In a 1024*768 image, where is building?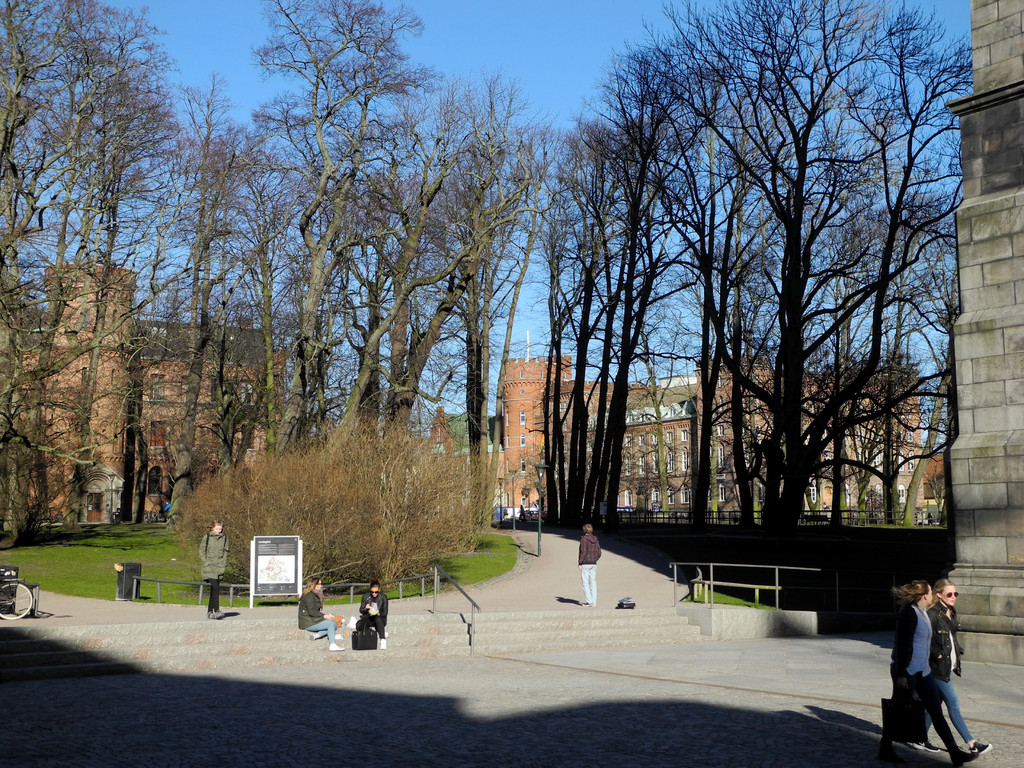
(left=915, top=444, right=954, bottom=520).
